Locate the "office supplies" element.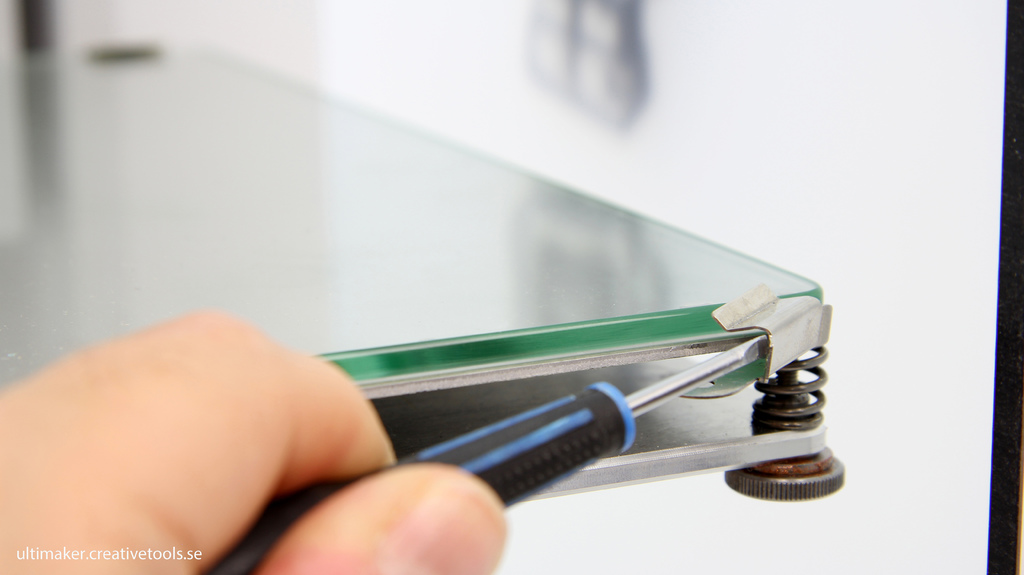
Element bbox: box=[0, 42, 854, 506].
